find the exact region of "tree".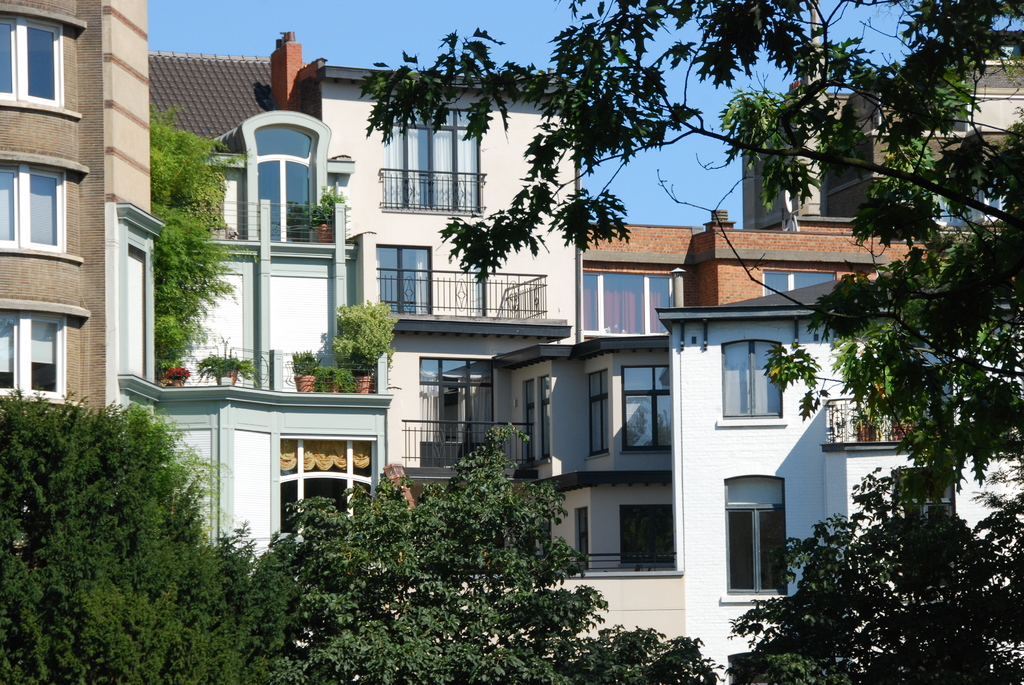
Exact region: l=268, t=420, r=721, b=684.
